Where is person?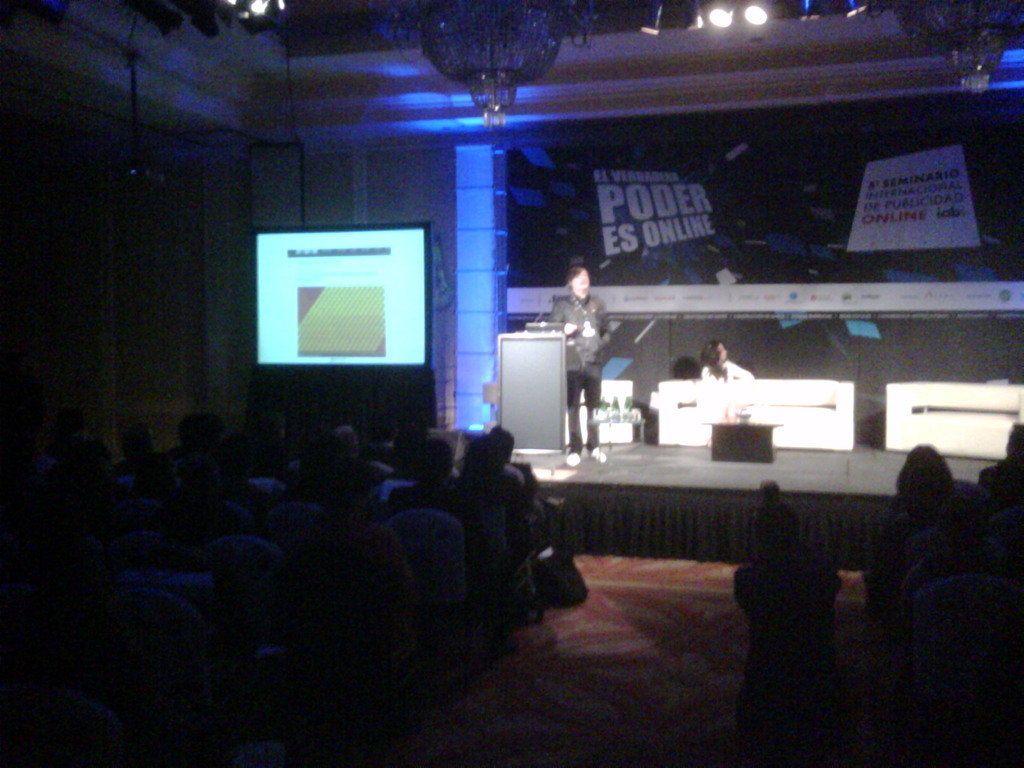
locate(734, 504, 857, 767).
